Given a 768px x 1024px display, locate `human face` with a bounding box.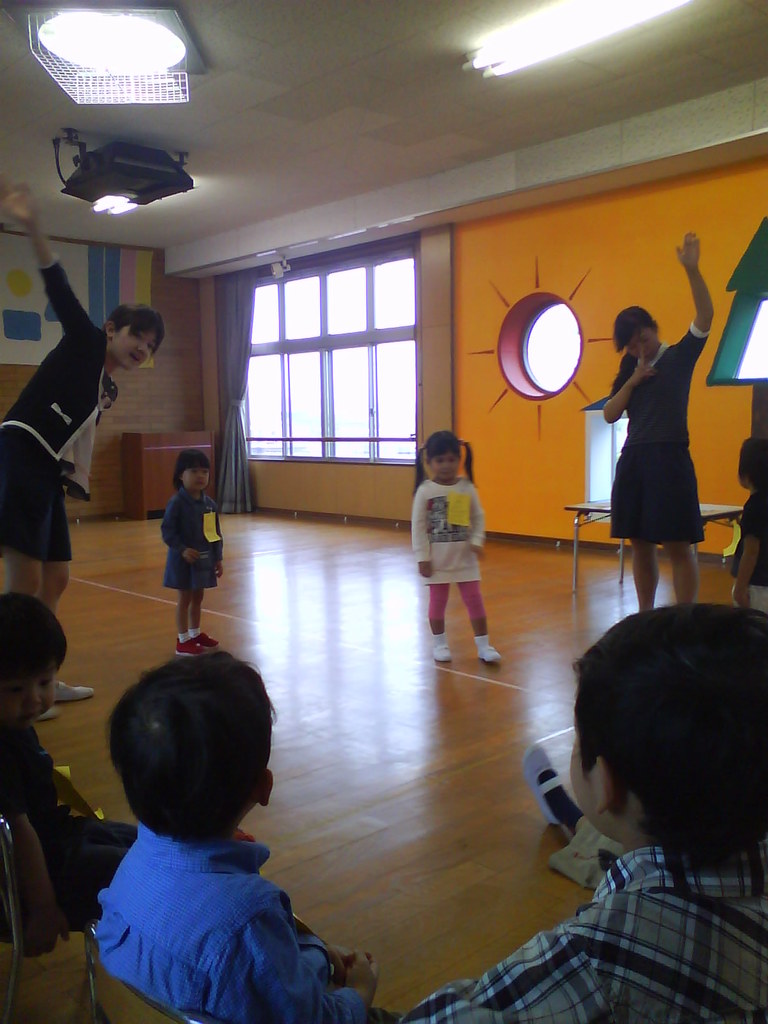
Located: {"left": 625, "top": 323, "right": 662, "bottom": 358}.
